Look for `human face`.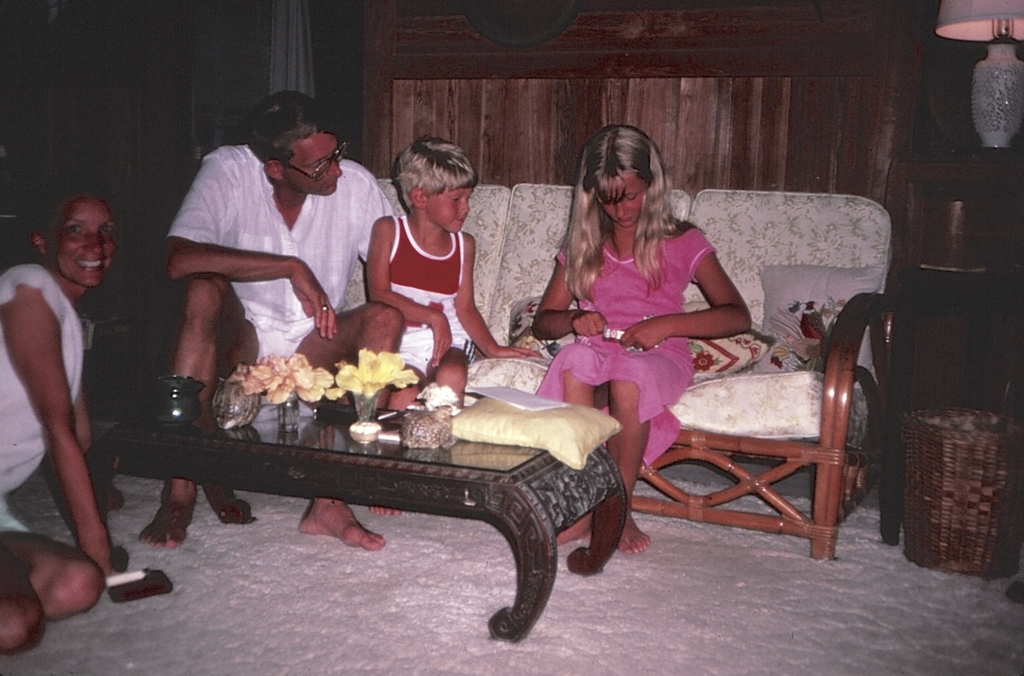
Found: locate(55, 201, 115, 284).
